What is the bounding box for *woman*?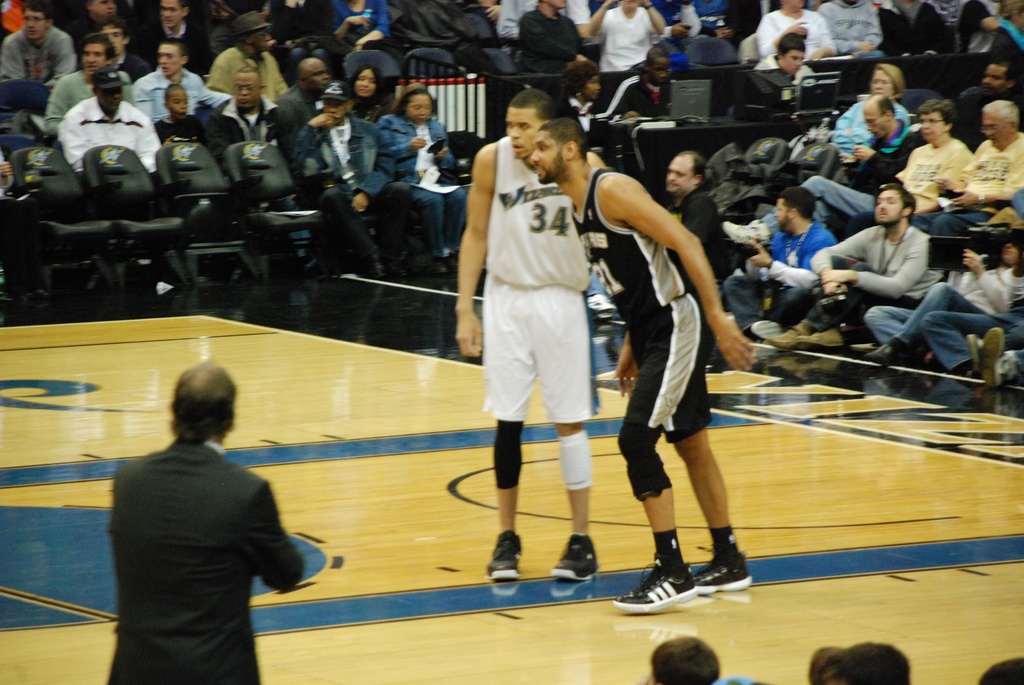
locate(813, 61, 909, 159).
